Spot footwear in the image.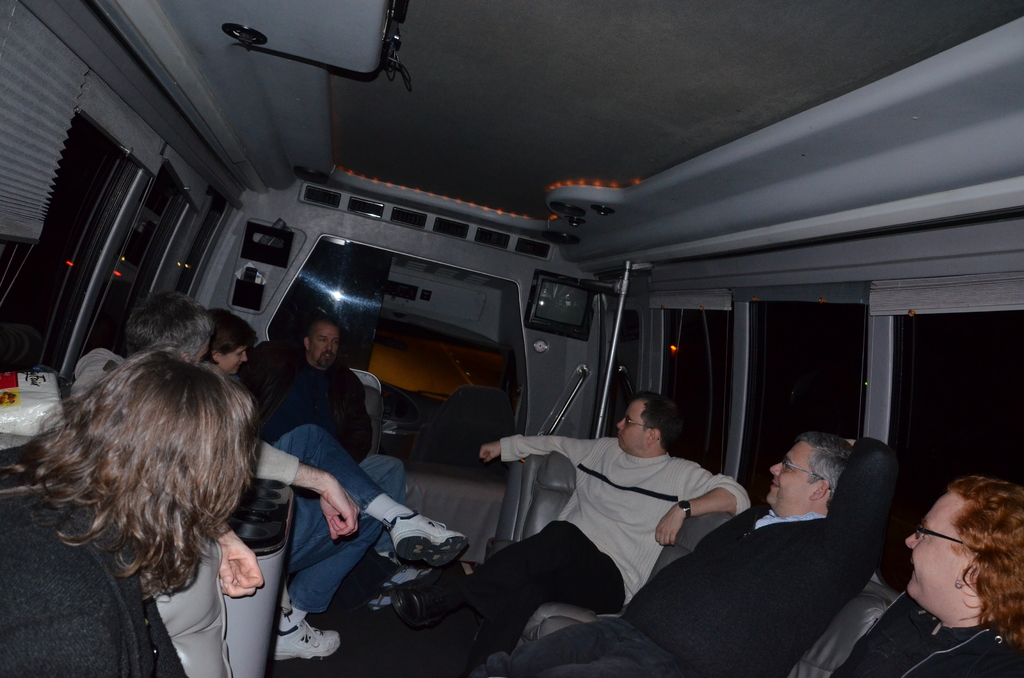
footwear found at box(383, 510, 466, 557).
